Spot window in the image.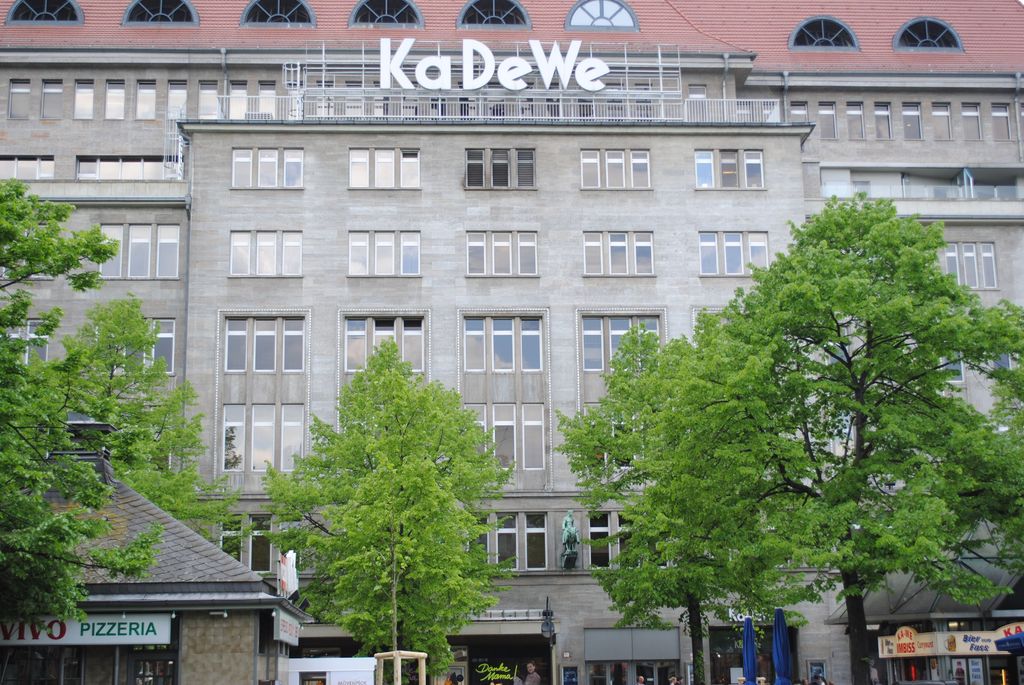
window found at pyautogui.locateOnScreen(960, 99, 984, 138).
